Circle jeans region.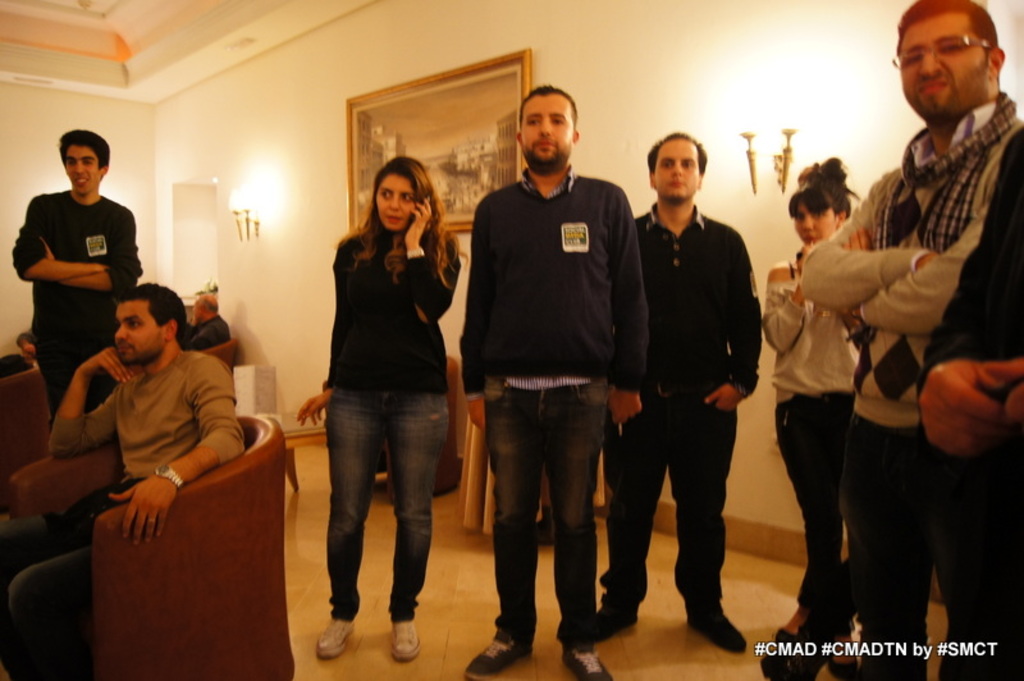
Region: box(37, 358, 124, 439).
